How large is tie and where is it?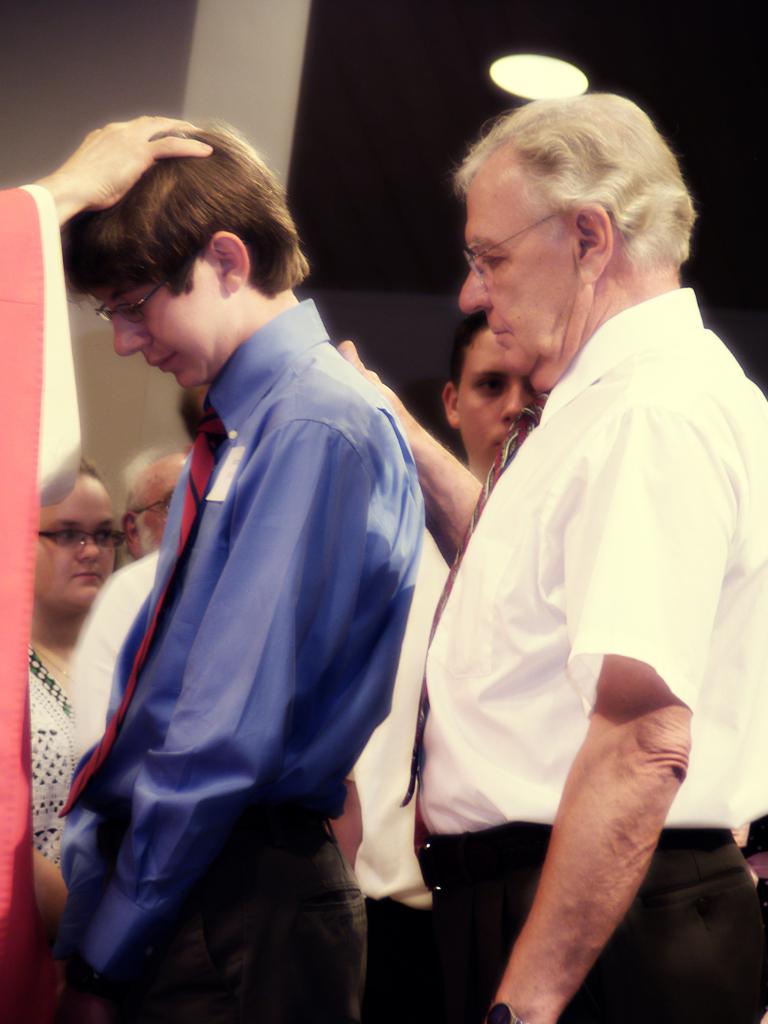
Bounding box: rect(51, 402, 223, 820).
